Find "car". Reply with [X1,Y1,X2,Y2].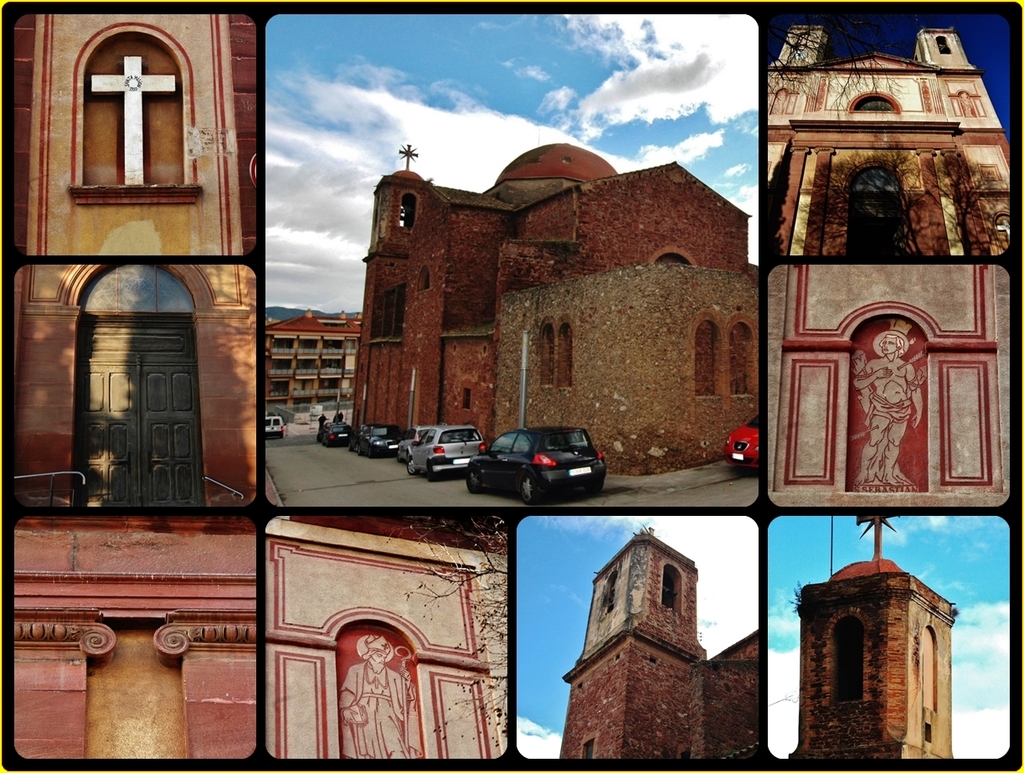
[460,424,605,499].
